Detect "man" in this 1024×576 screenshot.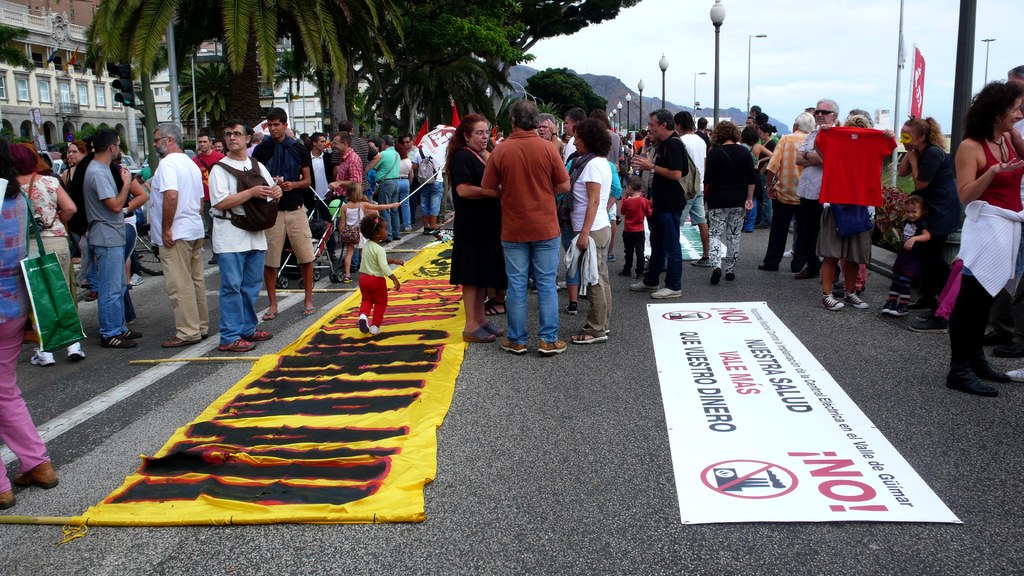
Detection: <box>982,64,1023,363</box>.
